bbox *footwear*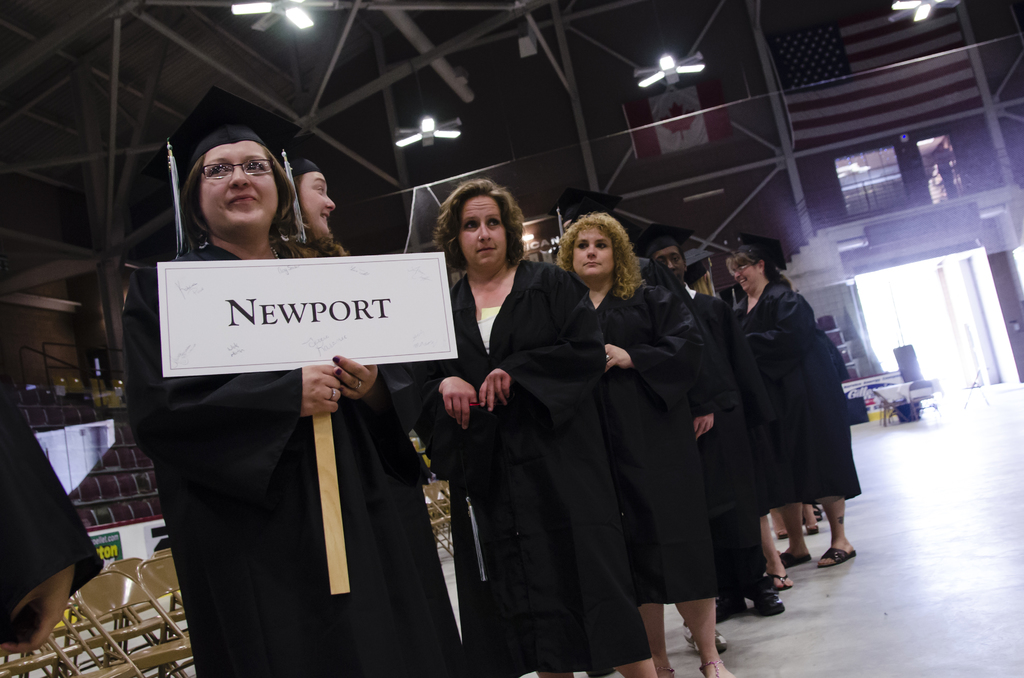
detection(779, 552, 812, 570)
